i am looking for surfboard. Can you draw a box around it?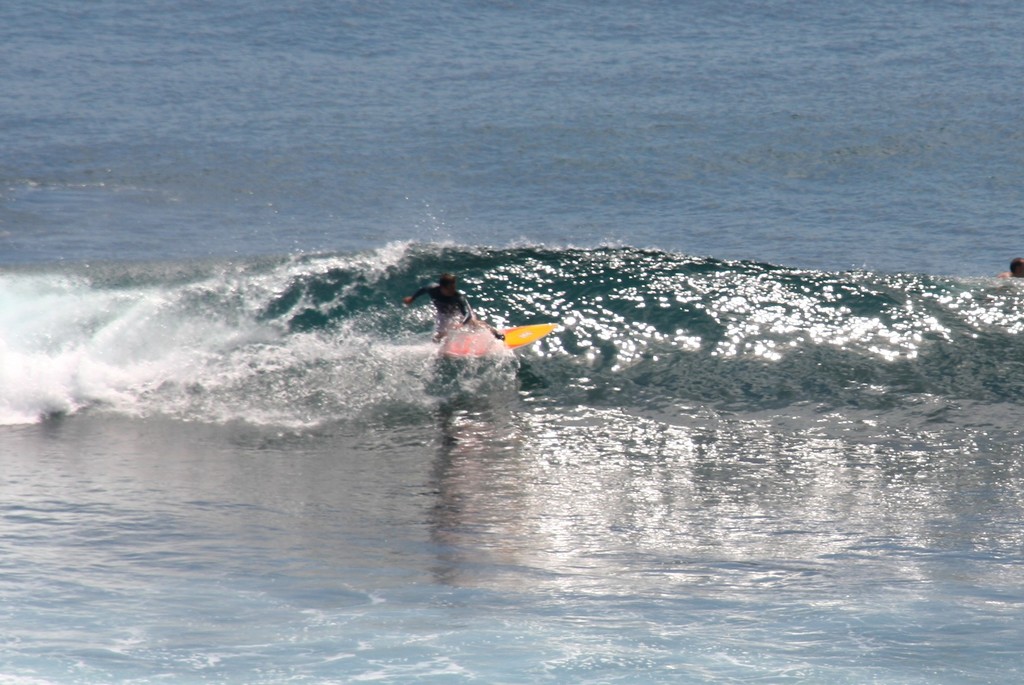
Sure, the bounding box is locate(444, 324, 558, 361).
